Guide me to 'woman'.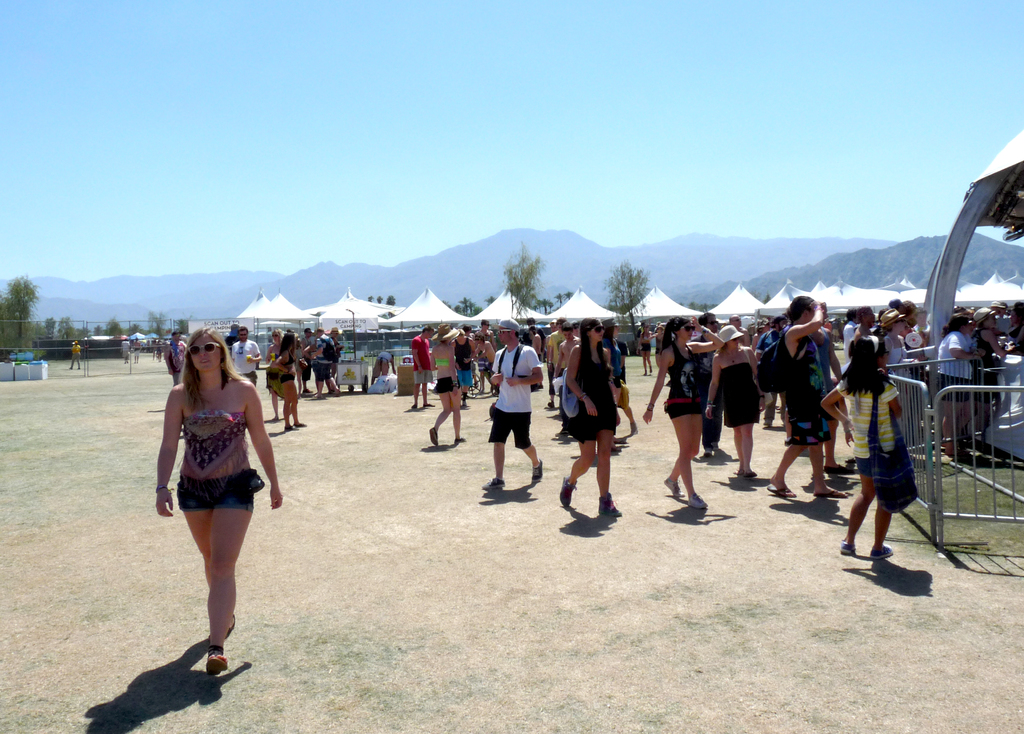
Guidance: 637 317 728 509.
